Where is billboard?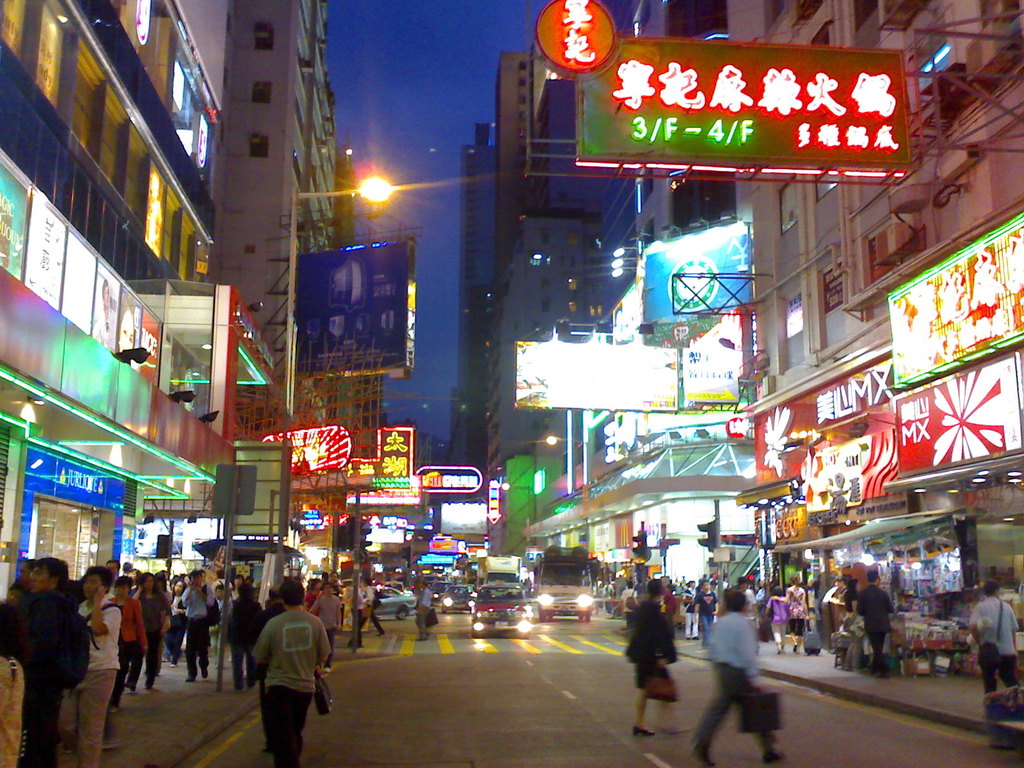
x1=637, y1=213, x2=755, y2=324.
